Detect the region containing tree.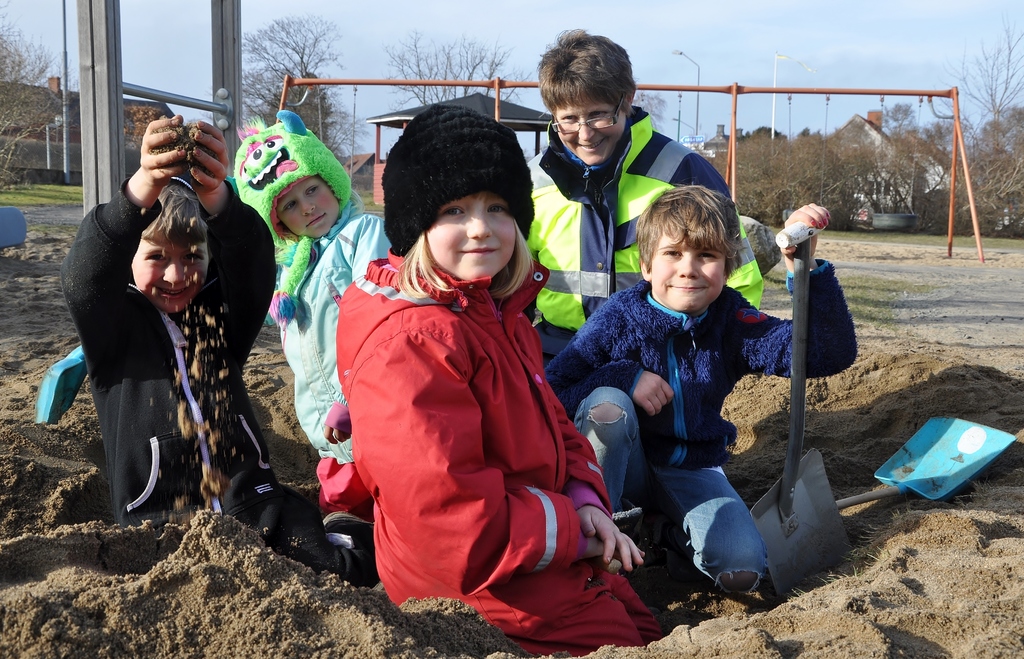
box=[253, 65, 333, 163].
